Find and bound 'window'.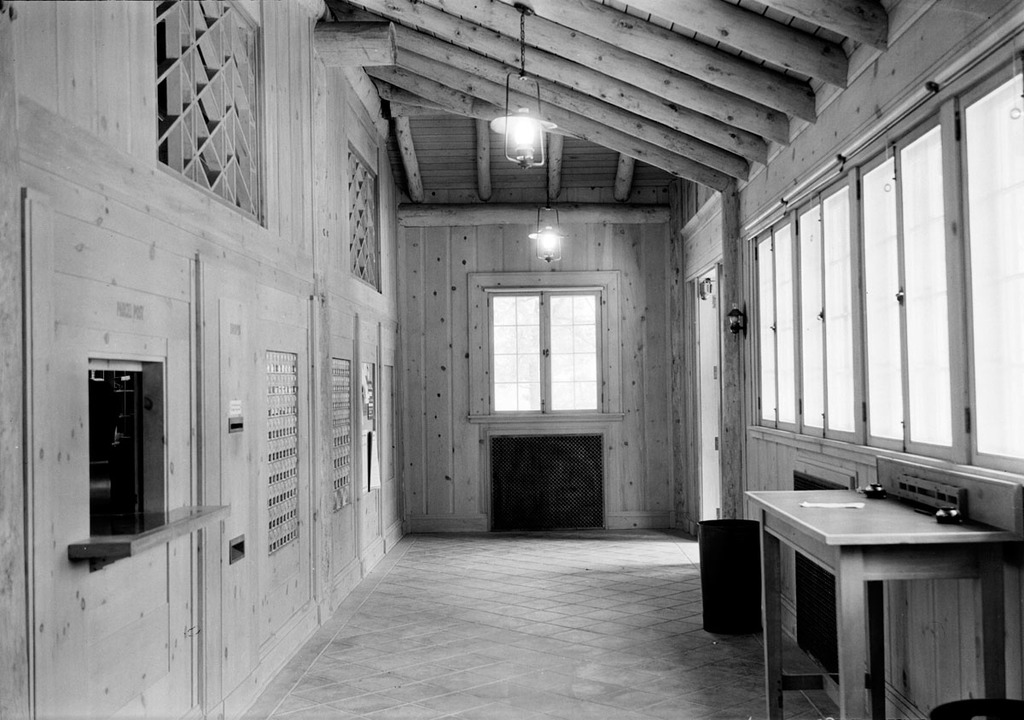
Bound: [335, 356, 357, 513].
